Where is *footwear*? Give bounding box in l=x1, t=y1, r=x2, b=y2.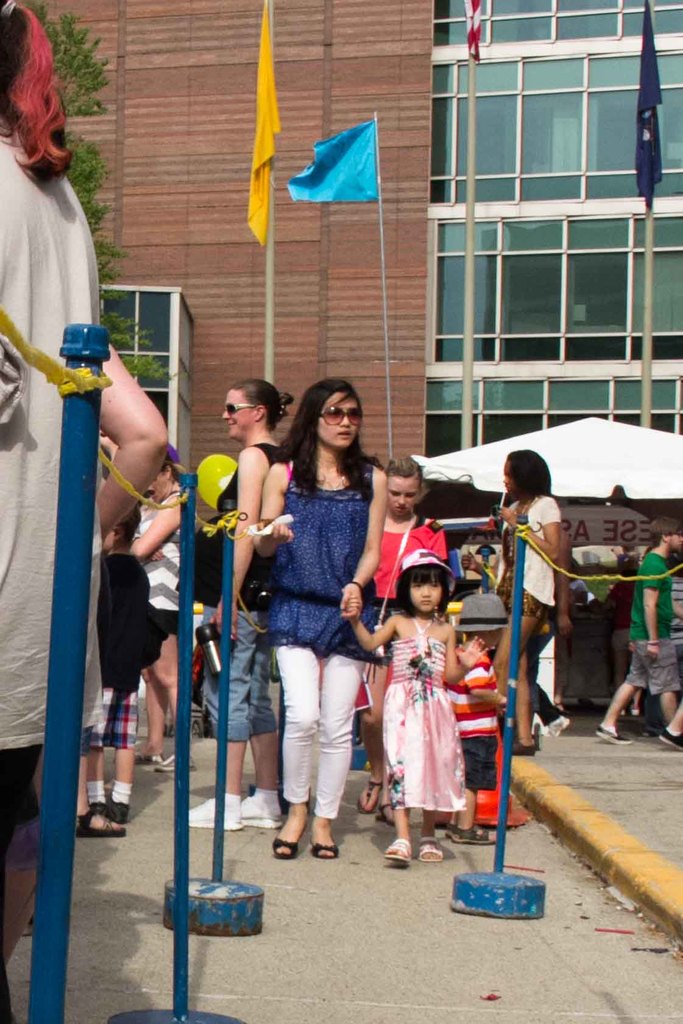
l=133, t=746, r=163, b=765.
